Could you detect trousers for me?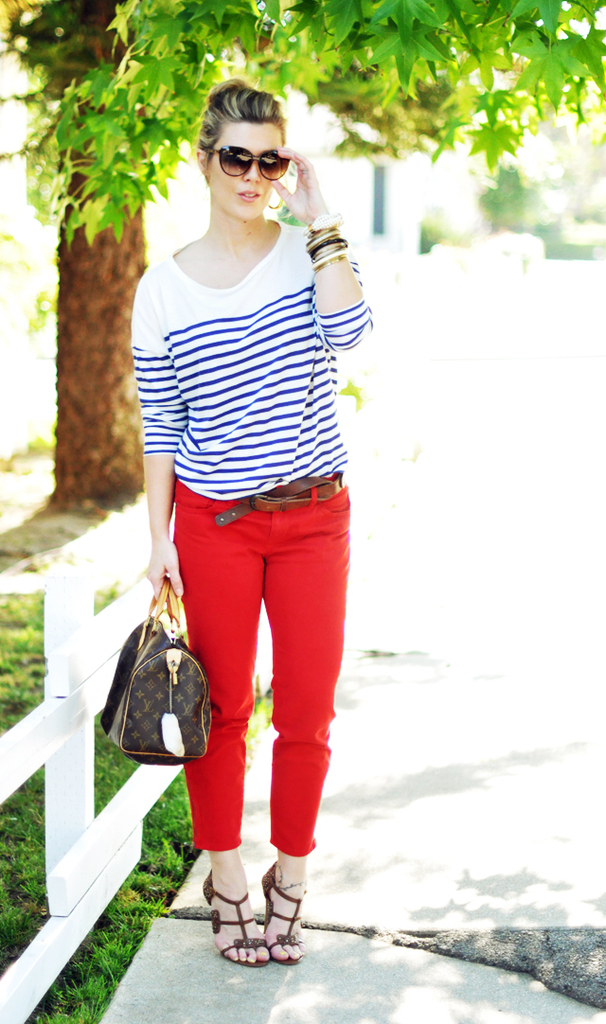
Detection result: x1=167 y1=457 x2=355 y2=851.
